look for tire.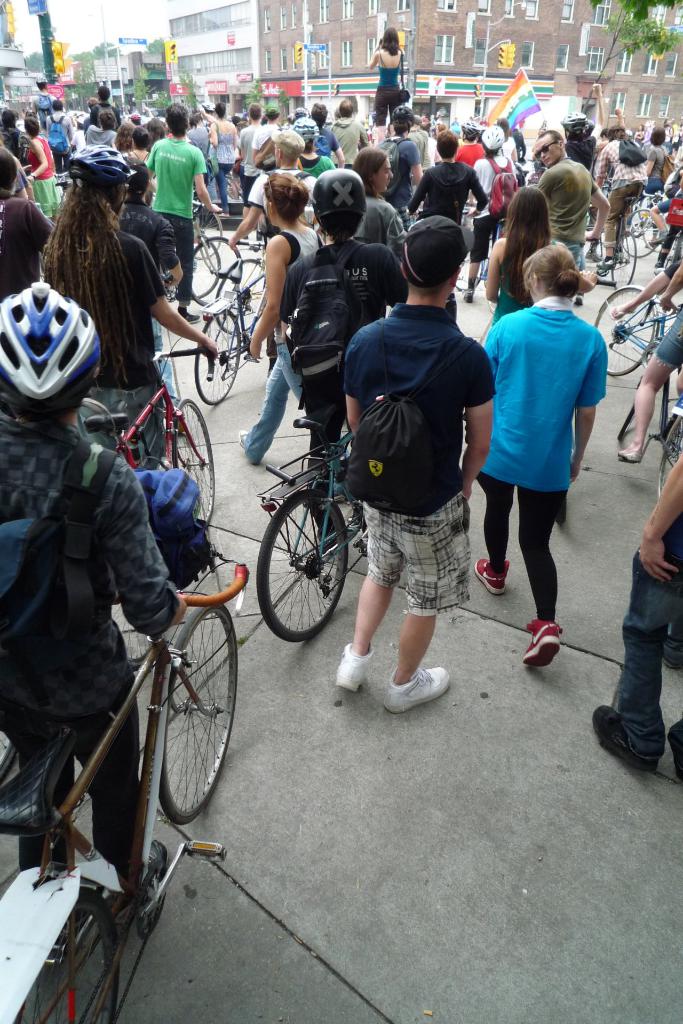
Found: select_region(174, 397, 219, 526).
